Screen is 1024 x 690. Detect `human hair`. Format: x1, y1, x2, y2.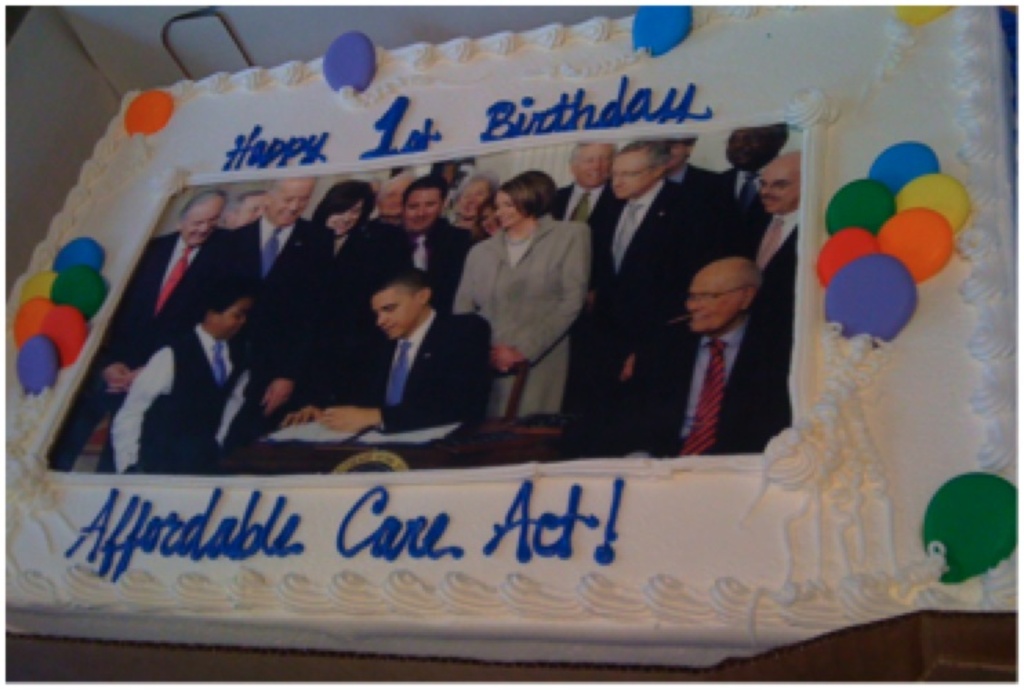
179, 189, 228, 226.
